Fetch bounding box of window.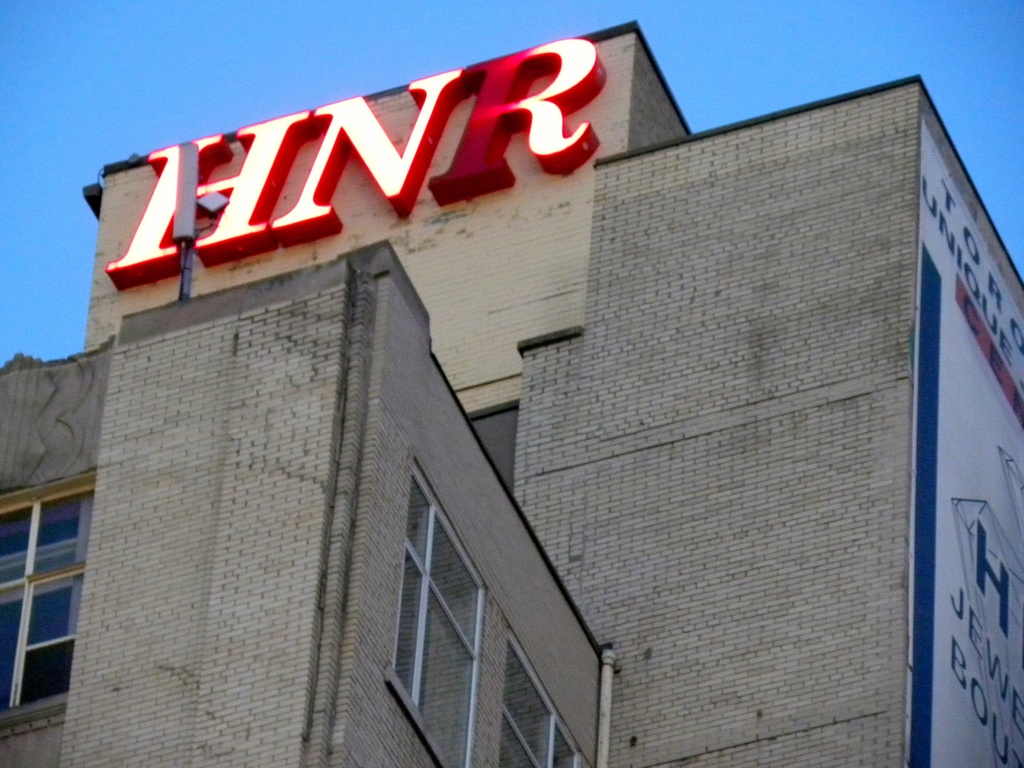
Bbox: (497,641,575,765).
